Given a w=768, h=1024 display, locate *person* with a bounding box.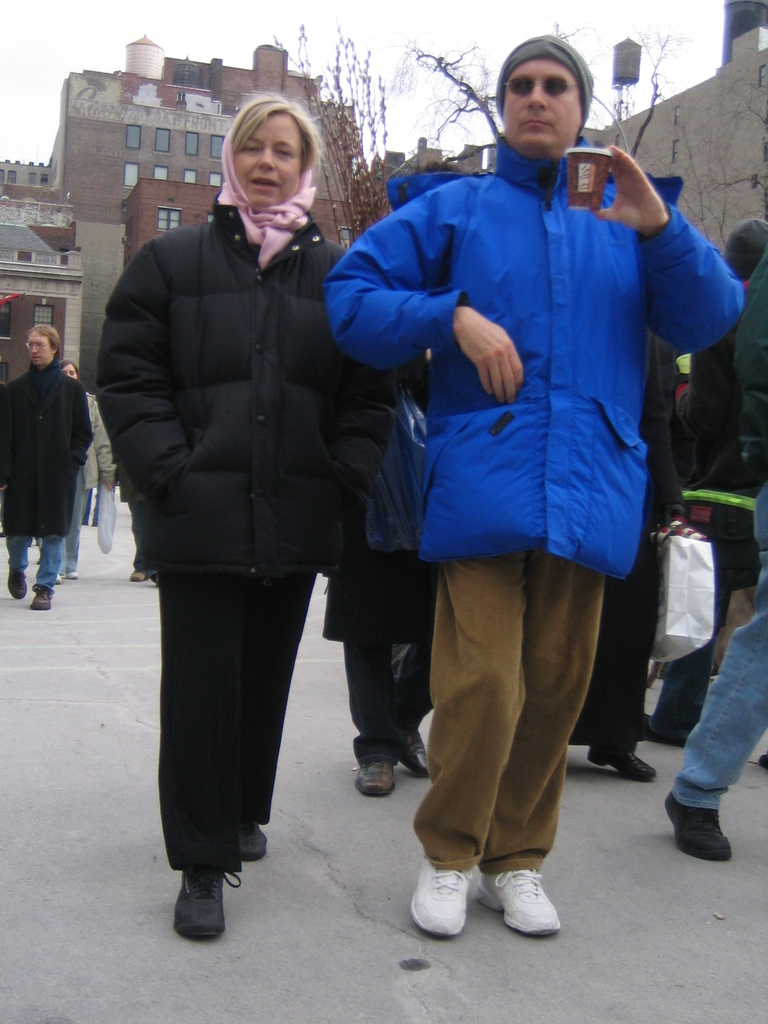
Located: 660, 232, 767, 868.
